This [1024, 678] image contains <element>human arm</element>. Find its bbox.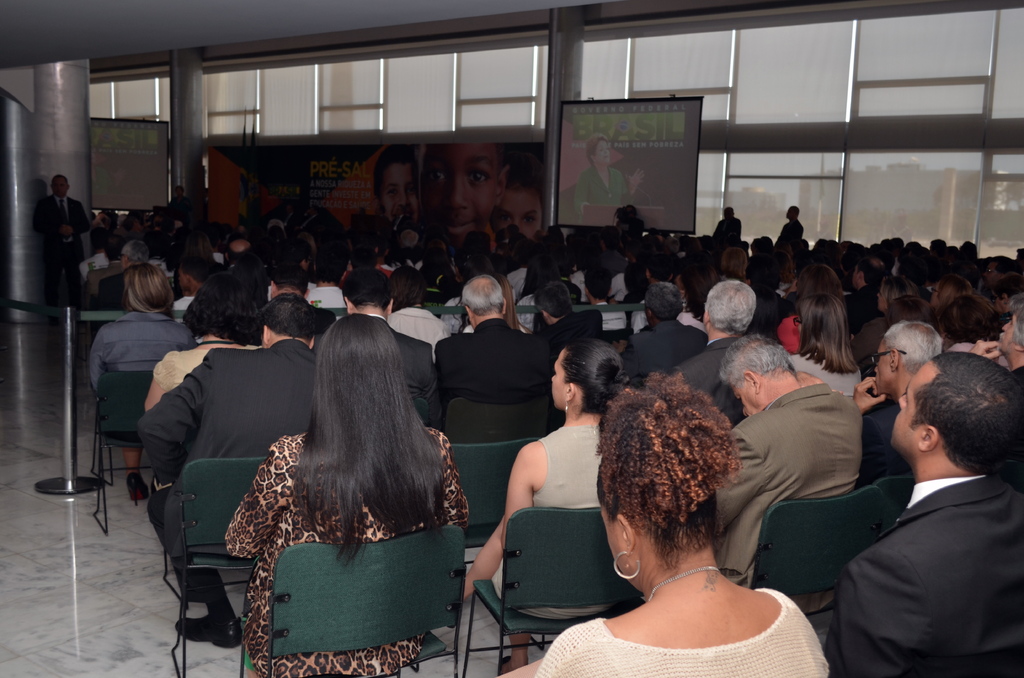
x1=31 y1=199 x2=73 y2=239.
